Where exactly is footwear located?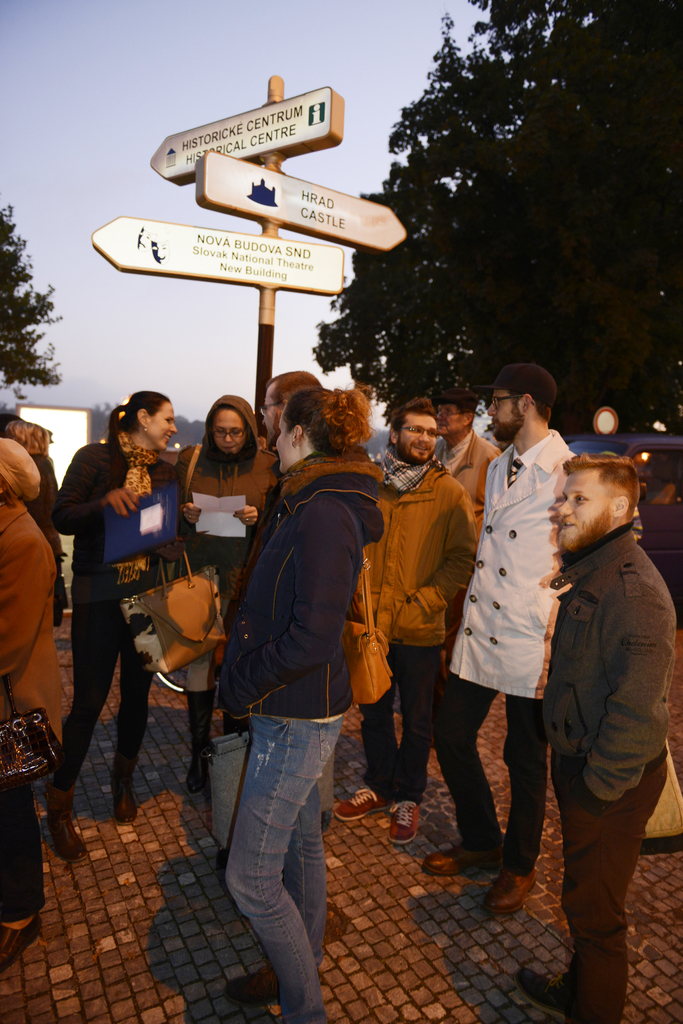
Its bounding box is detection(516, 970, 572, 1023).
